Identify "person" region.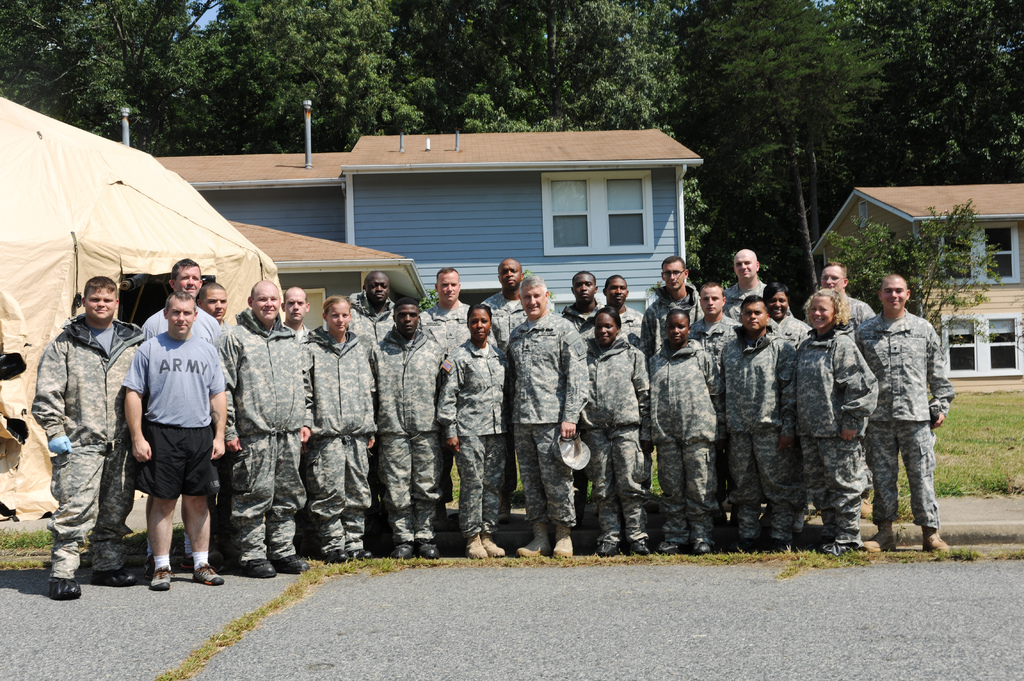
Region: 347 271 401 516.
